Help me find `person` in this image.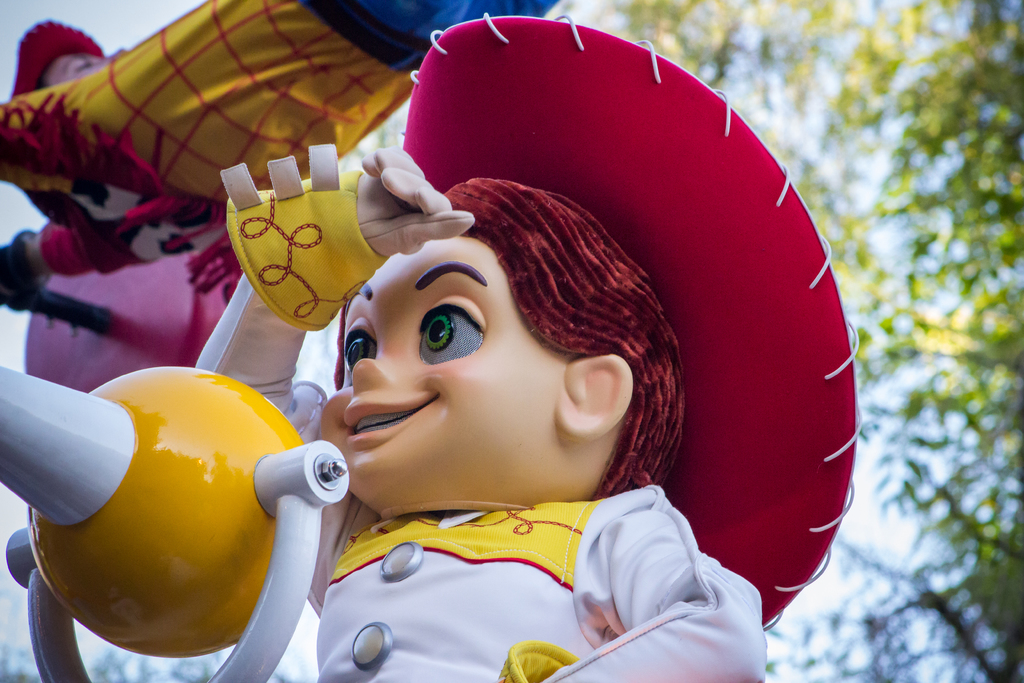
Found it: [222,50,853,682].
